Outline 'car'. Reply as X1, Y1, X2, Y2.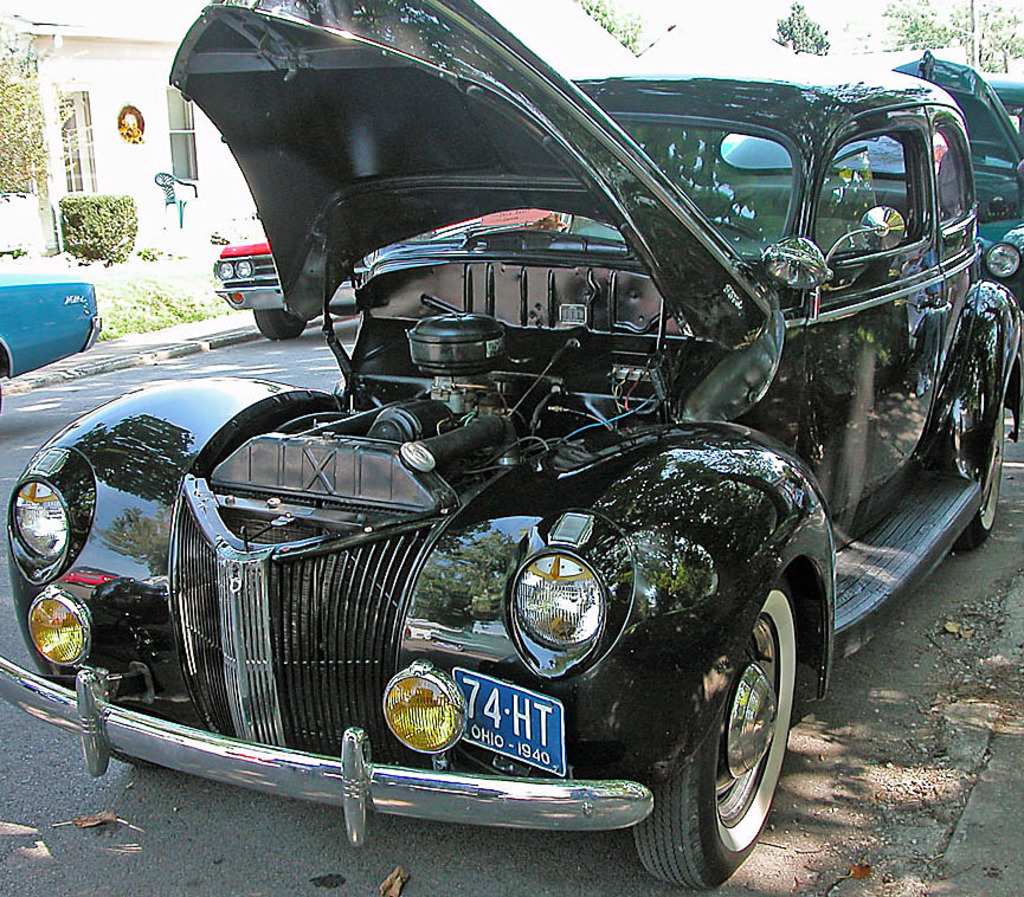
0, 247, 117, 391.
